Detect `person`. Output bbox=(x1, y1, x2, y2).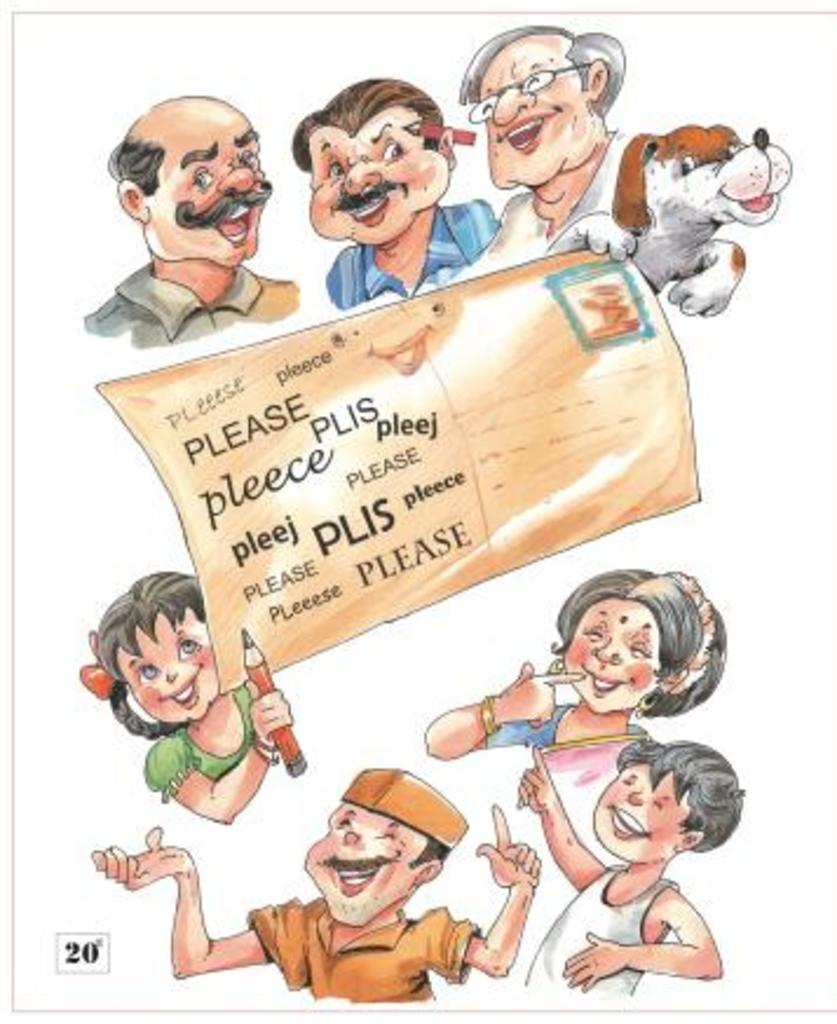
bbox=(286, 82, 499, 312).
